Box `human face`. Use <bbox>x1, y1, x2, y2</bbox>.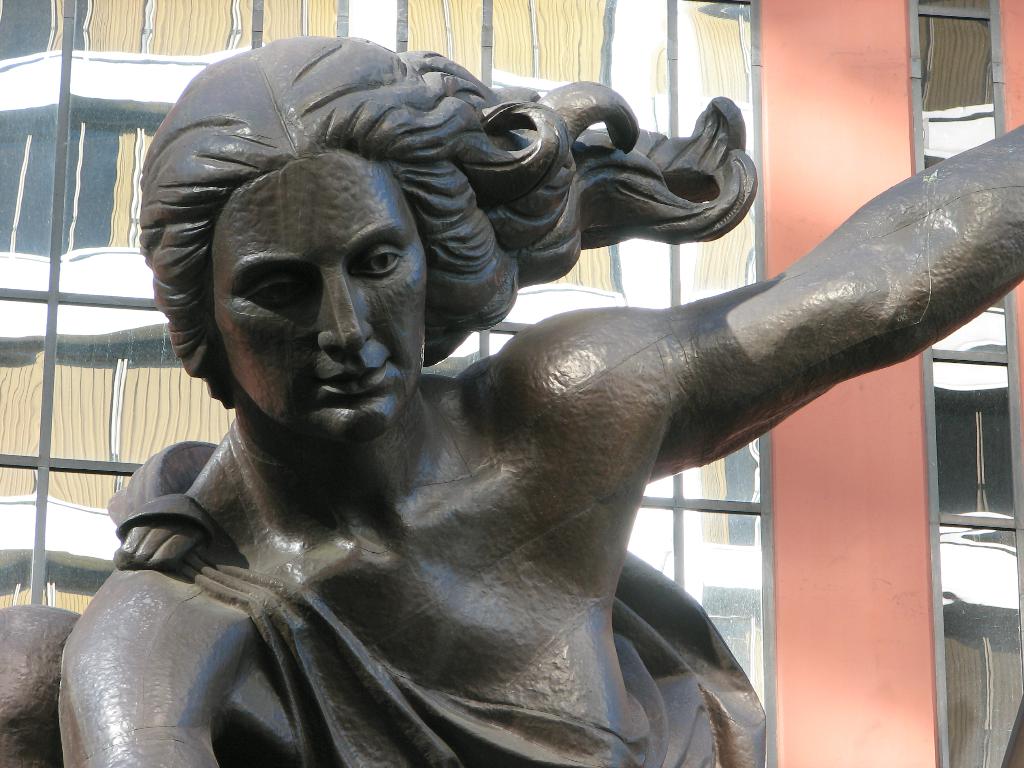
<bbox>211, 156, 428, 436</bbox>.
